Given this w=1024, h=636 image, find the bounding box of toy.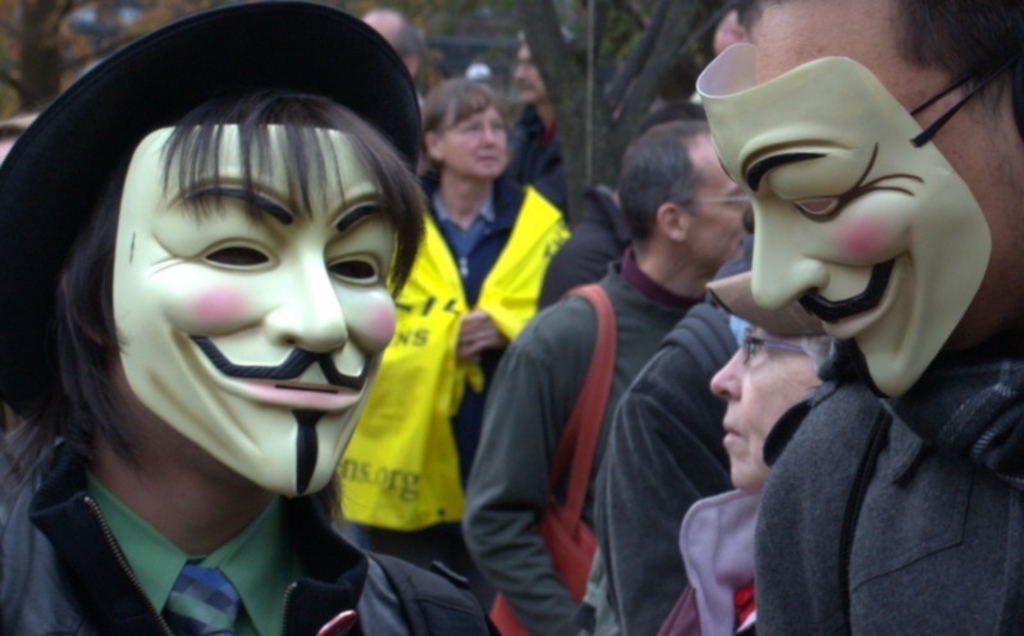
left=695, top=55, right=1019, bottom=392.
